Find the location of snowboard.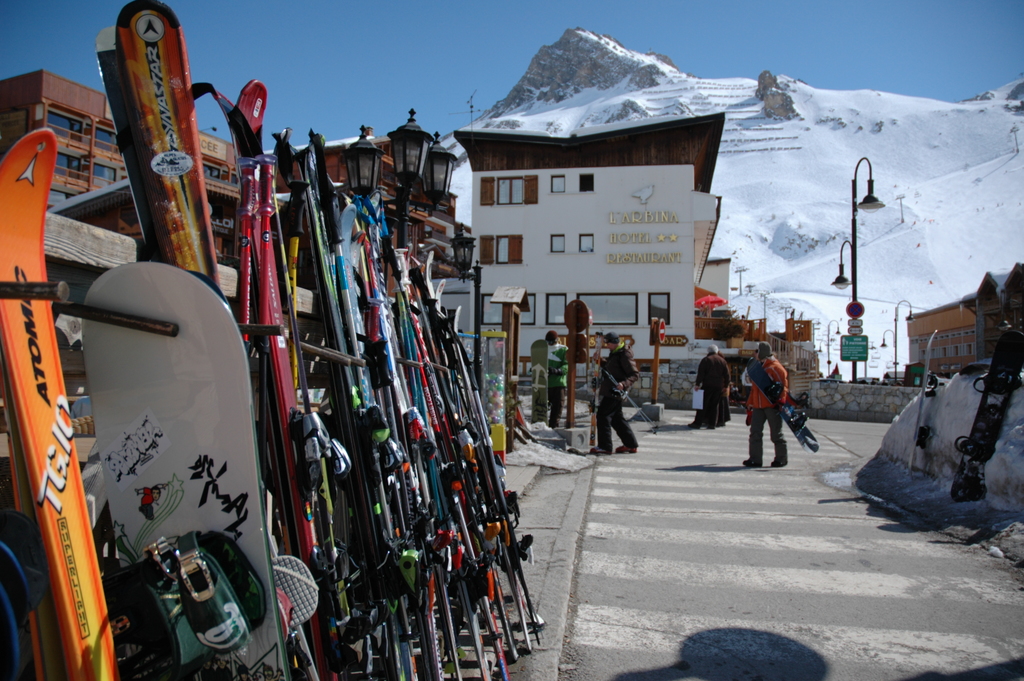
Location: detection(80, 260, 294, 680).
